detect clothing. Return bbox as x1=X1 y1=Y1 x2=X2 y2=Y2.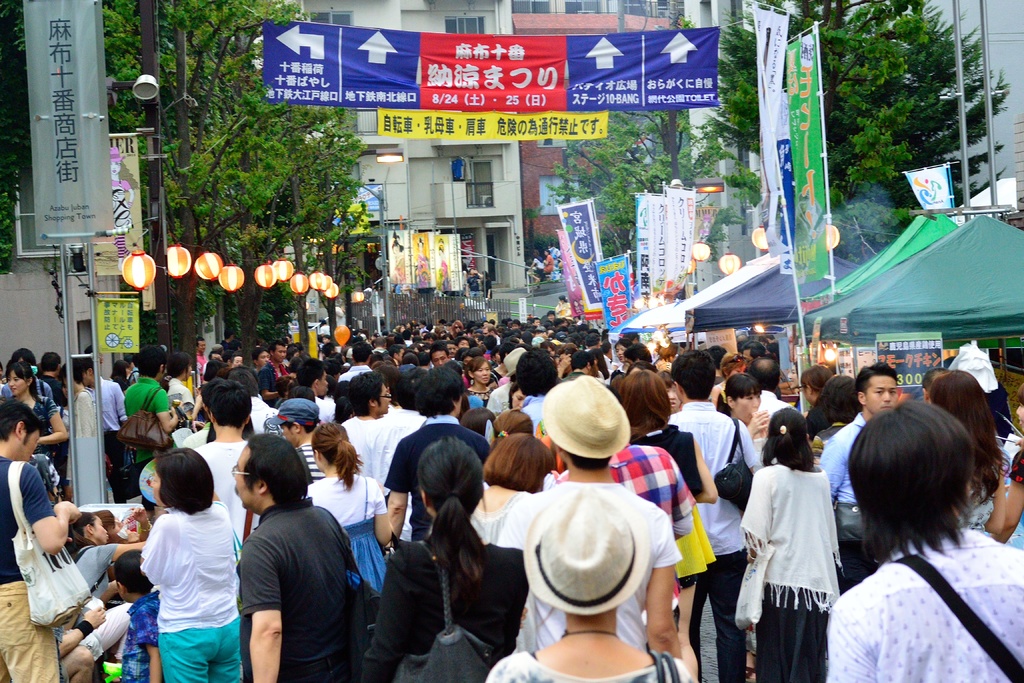
x1=311 y1=474 x2=383 y2=590.
